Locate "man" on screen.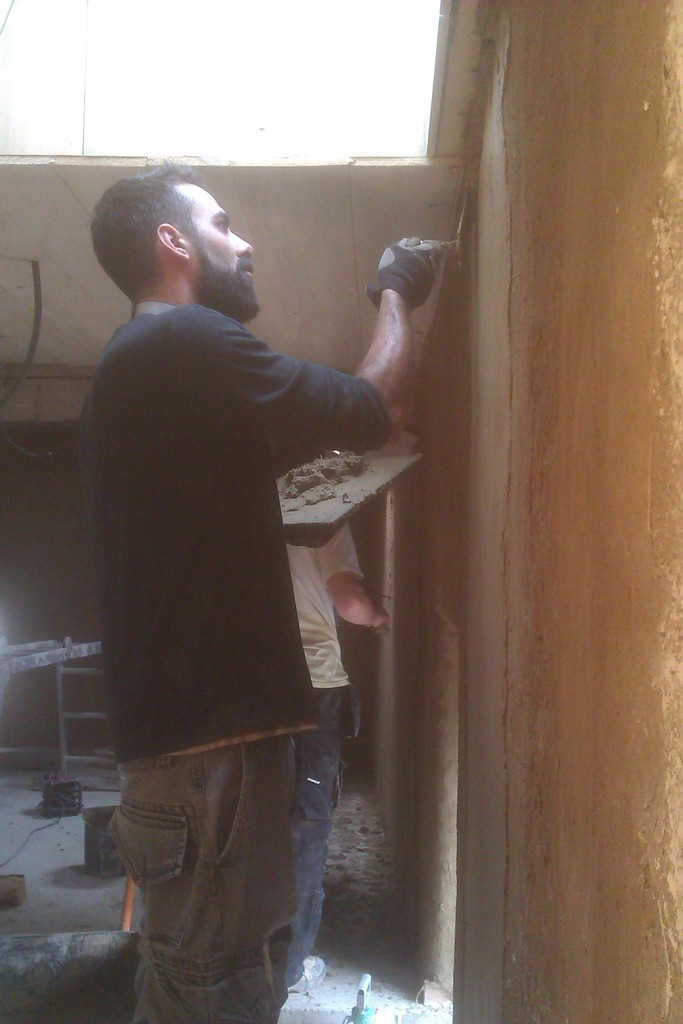
On screen at (x1=284, y1=520, x2=387, y2=993).
